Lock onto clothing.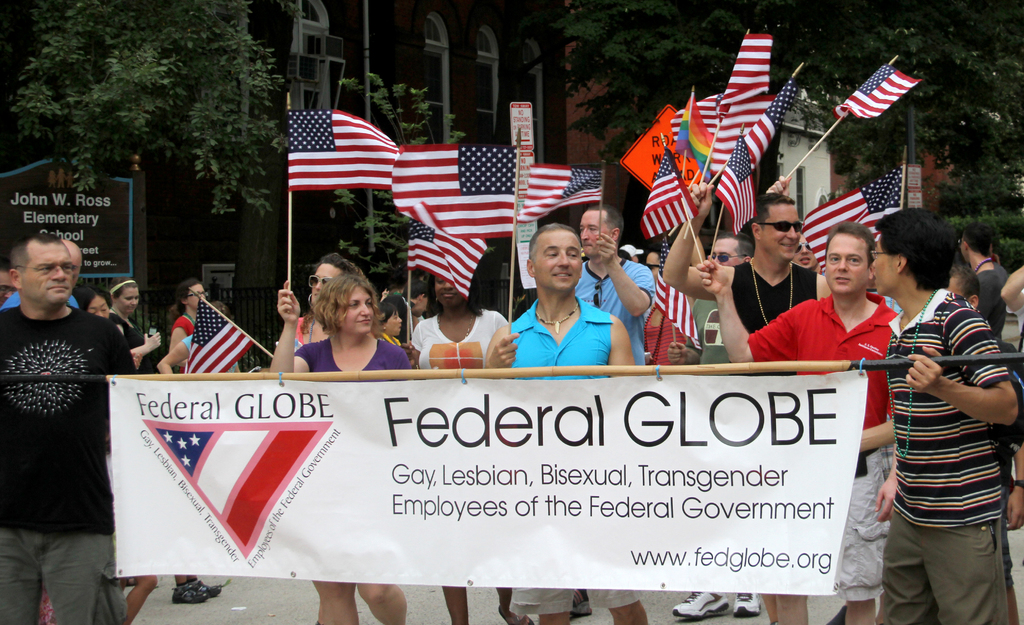
Locked: 500:298:624:608.
